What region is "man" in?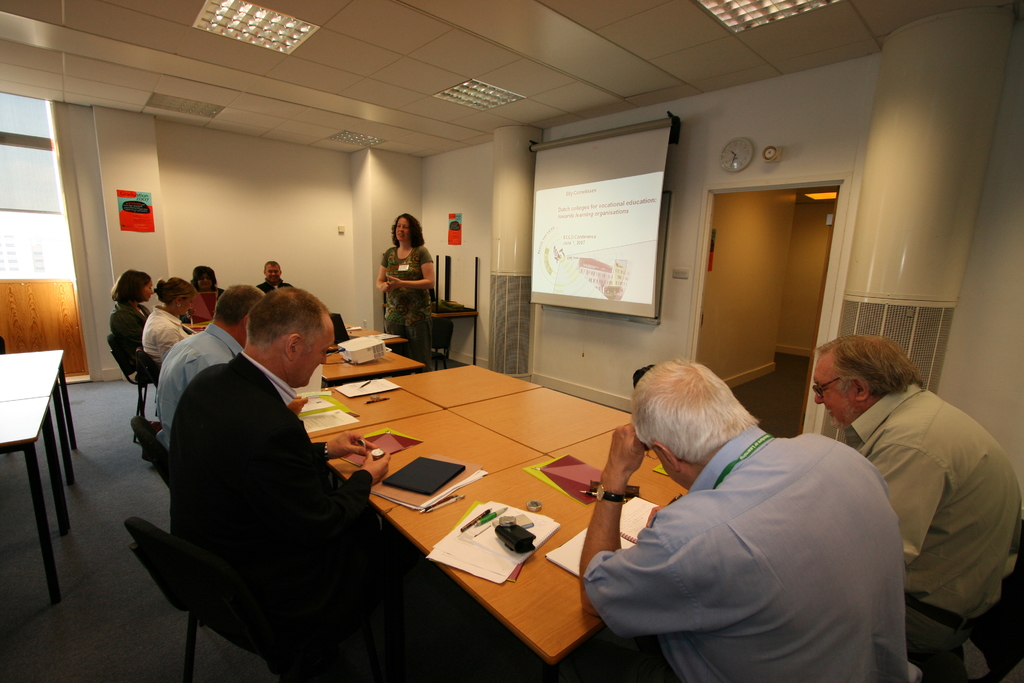
detection(153, 286, 414, 682).
